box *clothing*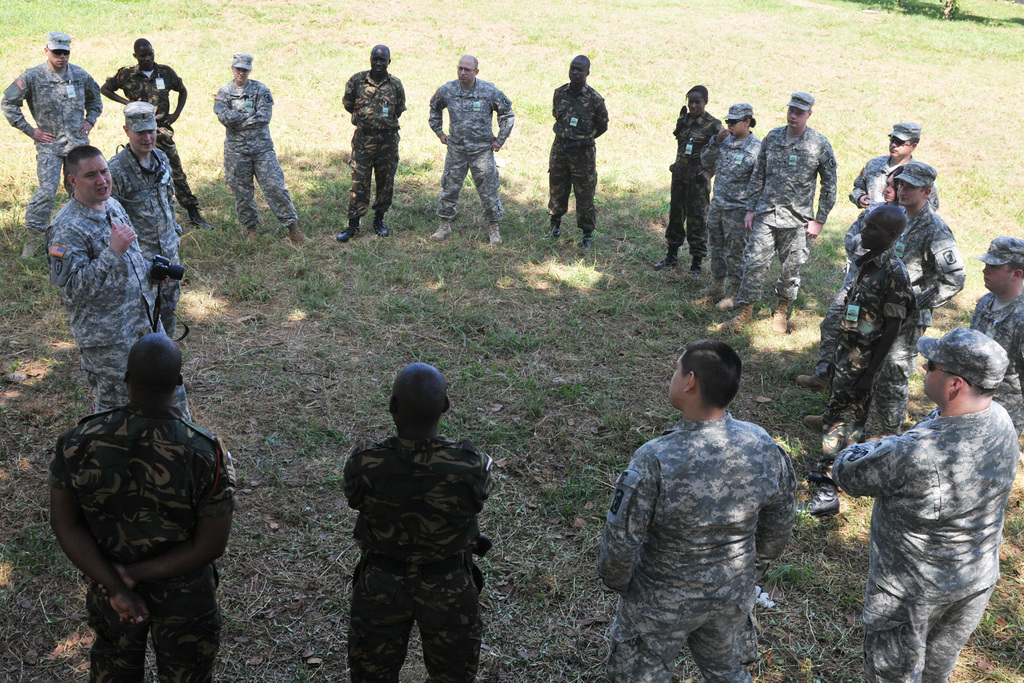
(left=0, top=58, right=100, bottom=253)
